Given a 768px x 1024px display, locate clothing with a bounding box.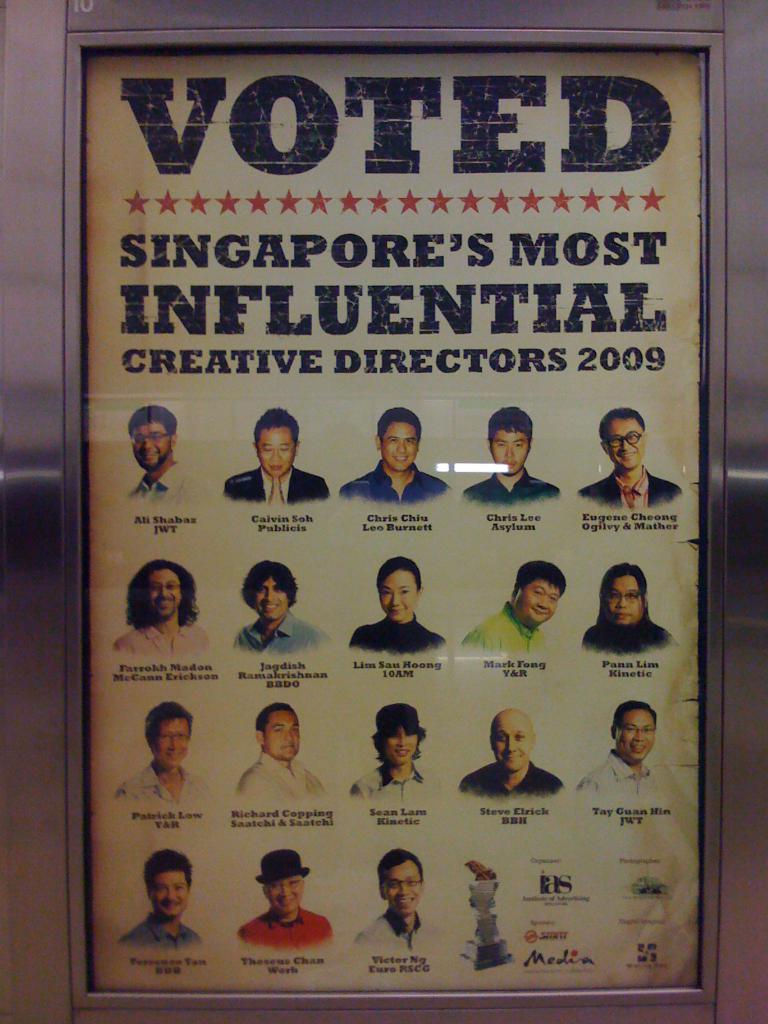
Located: <bbox>349, 760, 447, 811</bbox>.
